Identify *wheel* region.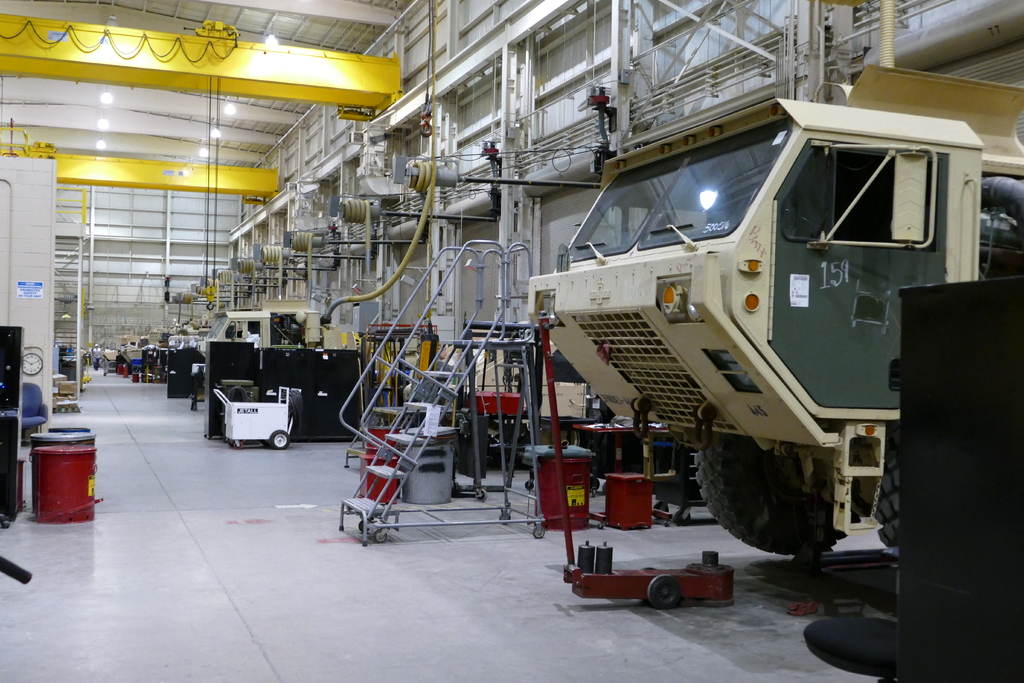
Region: (x1=600, y1=480, x2=605, y2=493).
